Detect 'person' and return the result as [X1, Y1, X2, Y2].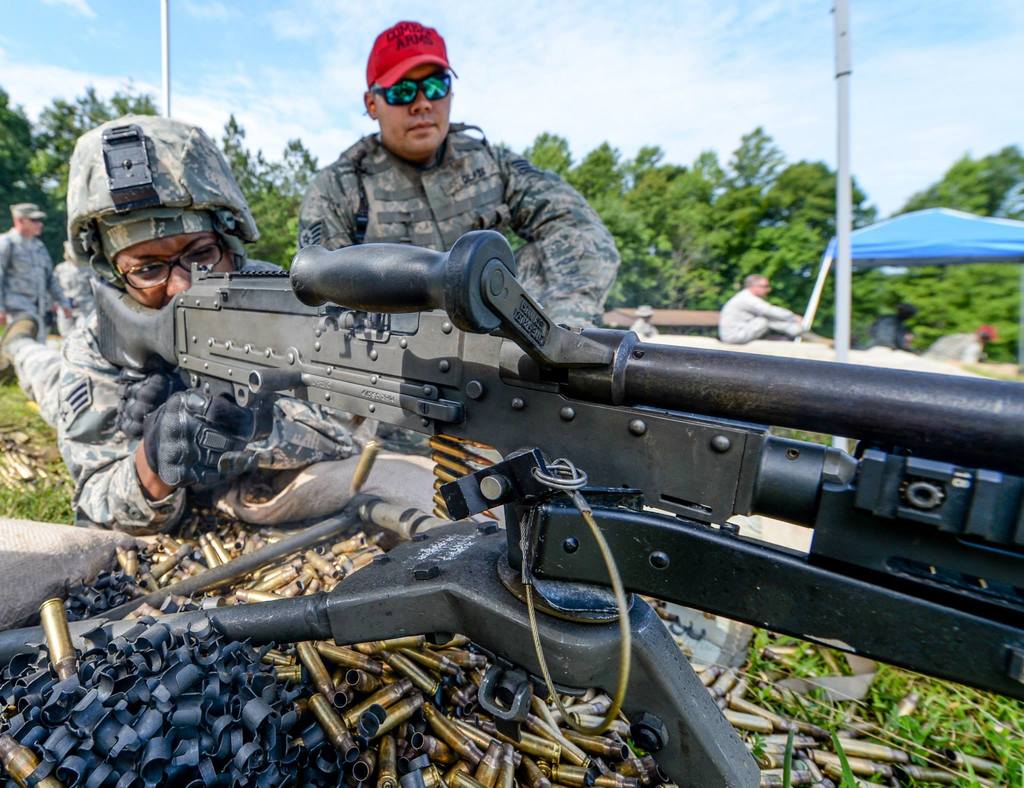
[720, 269, 808, 345].
